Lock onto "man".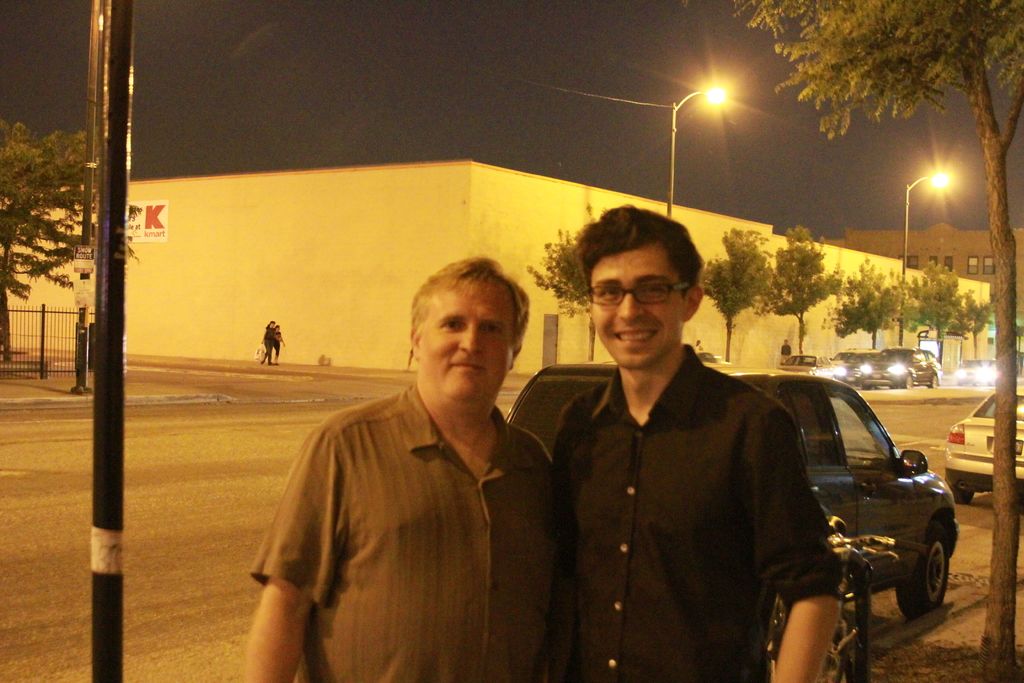
Locked: {"left": 535, "top": 219, "right": 877, "bottom": 680}.
